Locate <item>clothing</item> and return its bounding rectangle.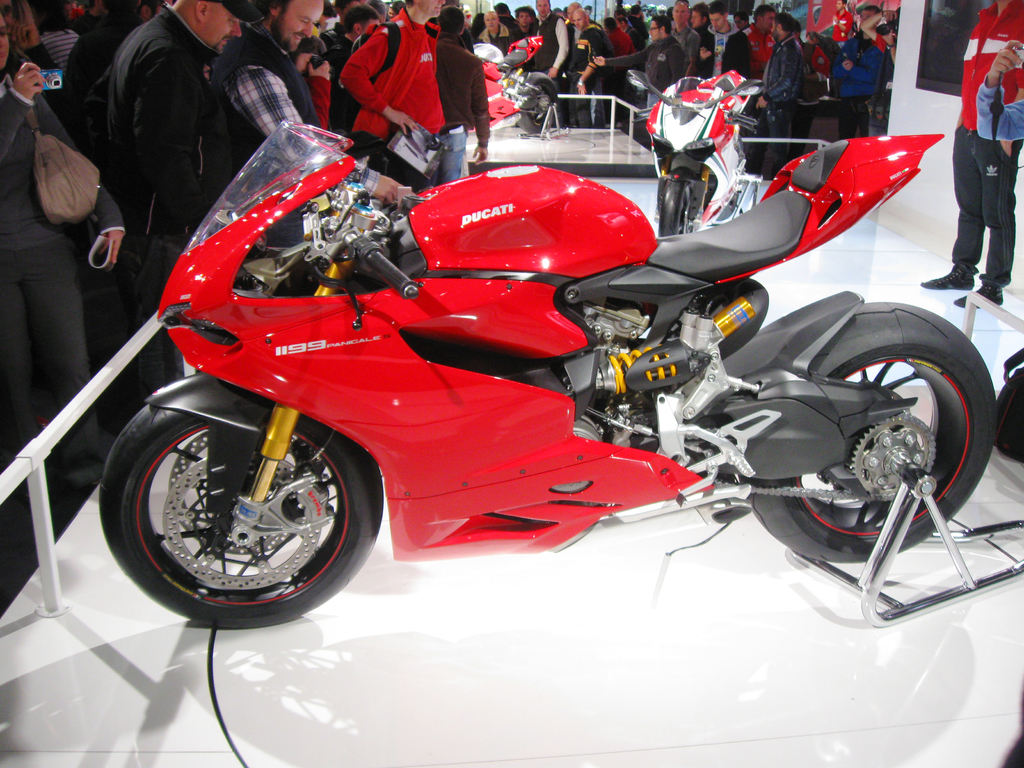
x1=968, y1=86, x2=1023, y2=141.
